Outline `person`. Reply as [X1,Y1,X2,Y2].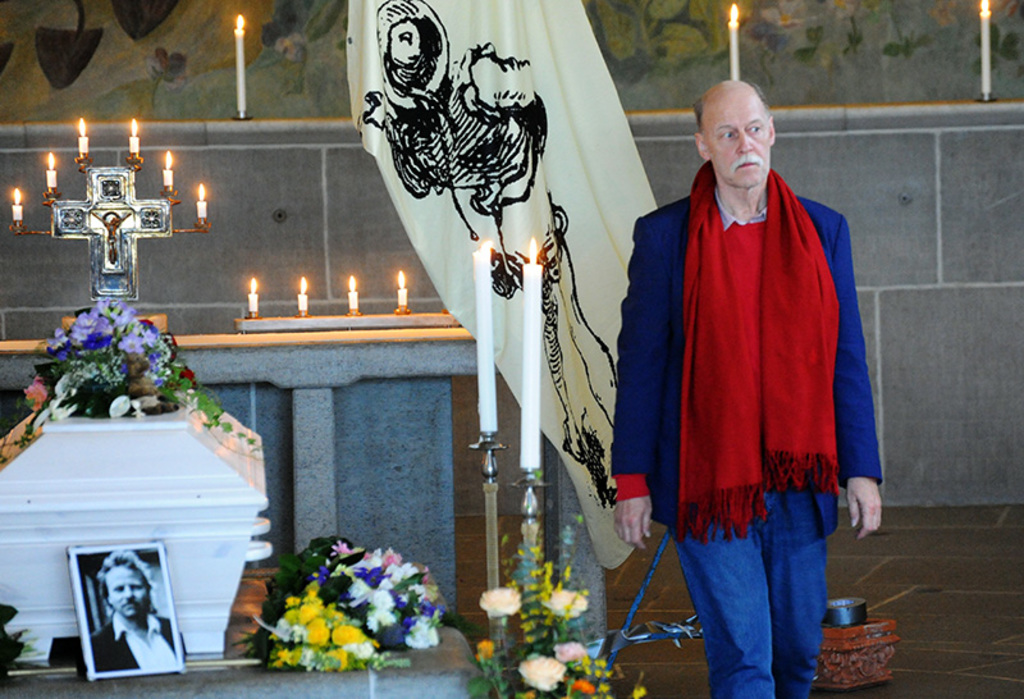
[88,549,178,670].
